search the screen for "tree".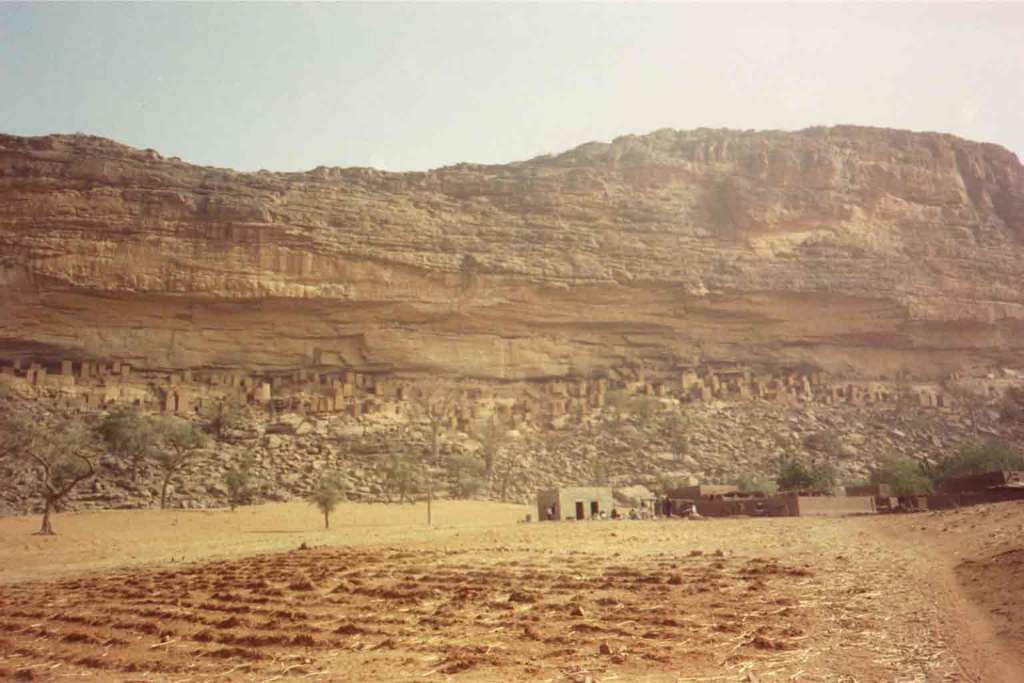
Found at [x1=0, y1=423, x2=90, y2=528].
